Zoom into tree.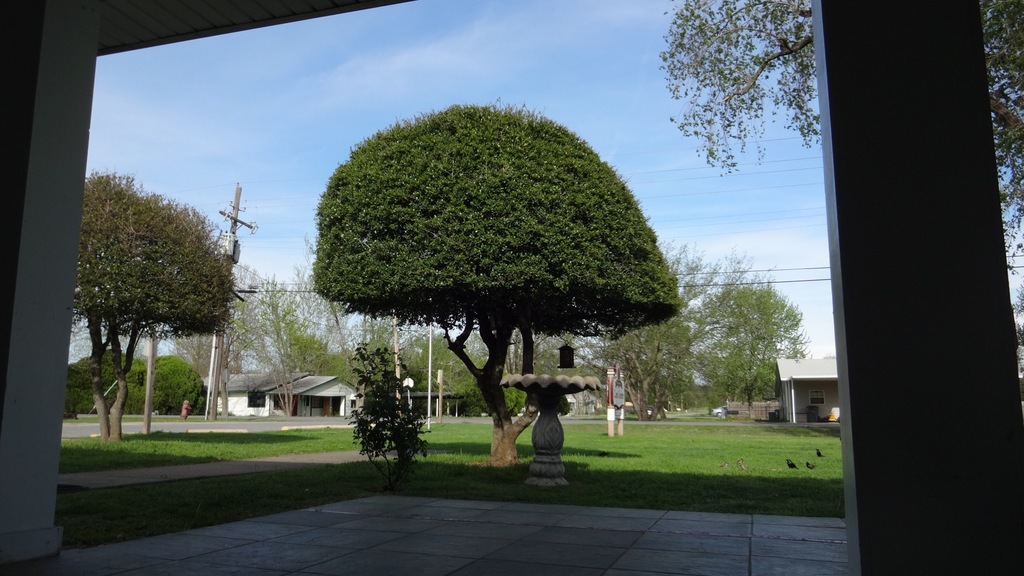
Zoom target: (left=656, top=0, right=1023, bottom=271).
